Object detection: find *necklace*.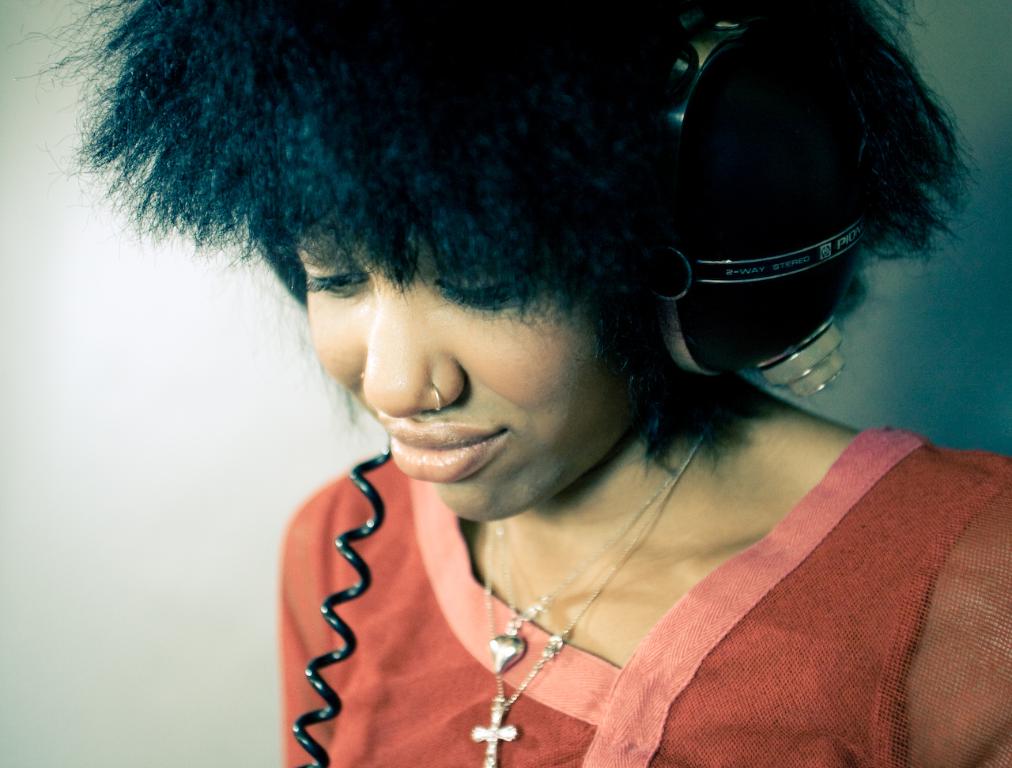
crop(485, 469, 680, 675).
